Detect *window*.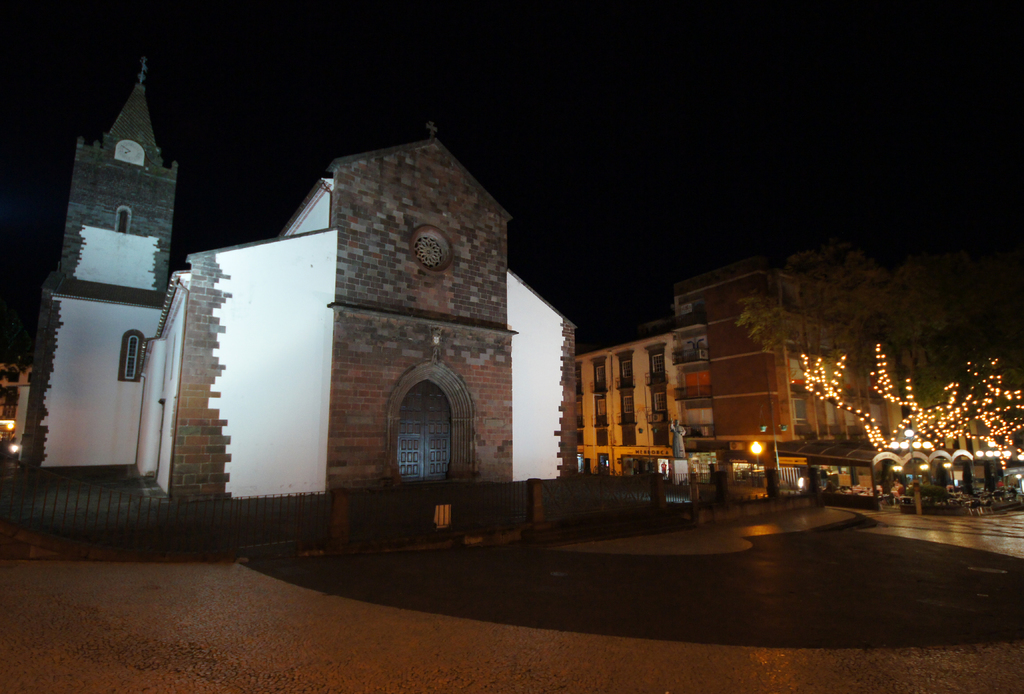
Detected at BBox(620, 423, 636, 446).
